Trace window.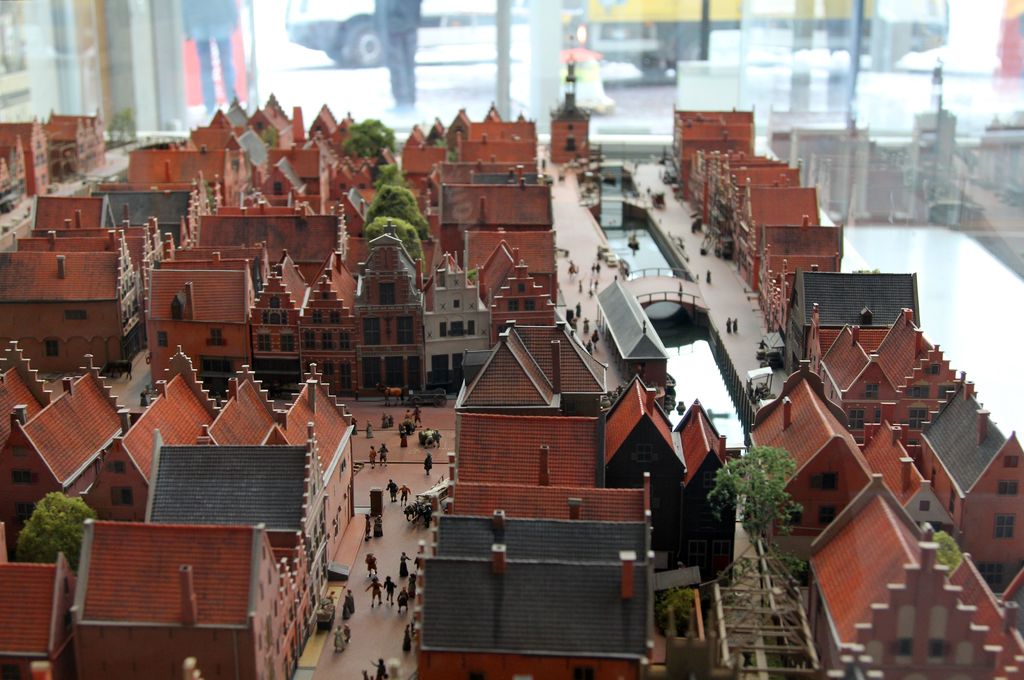
Traced to BBox(363, 316, 383, 347).
